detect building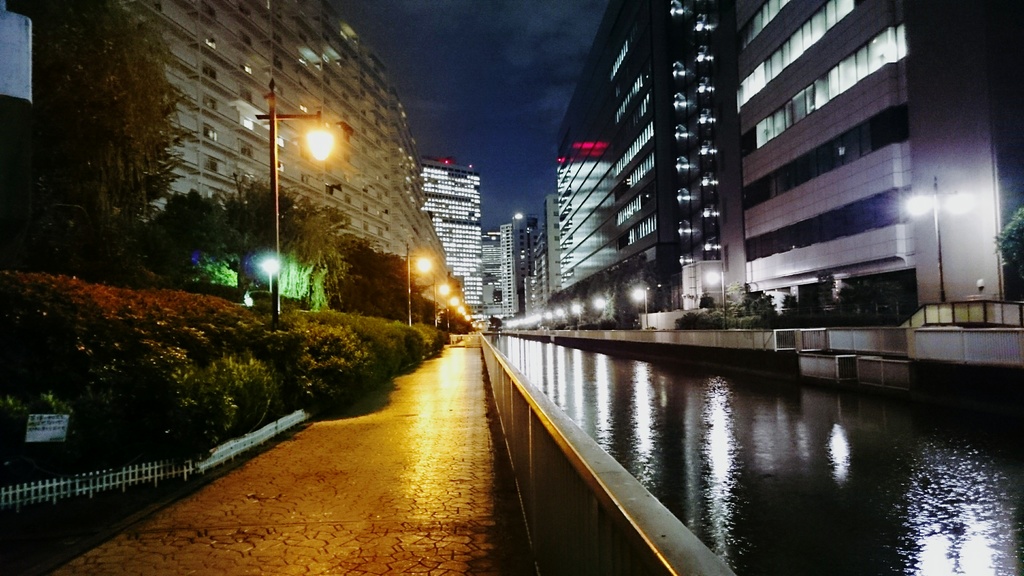
(x1=422, y1=163, x2=483, y2=310)
